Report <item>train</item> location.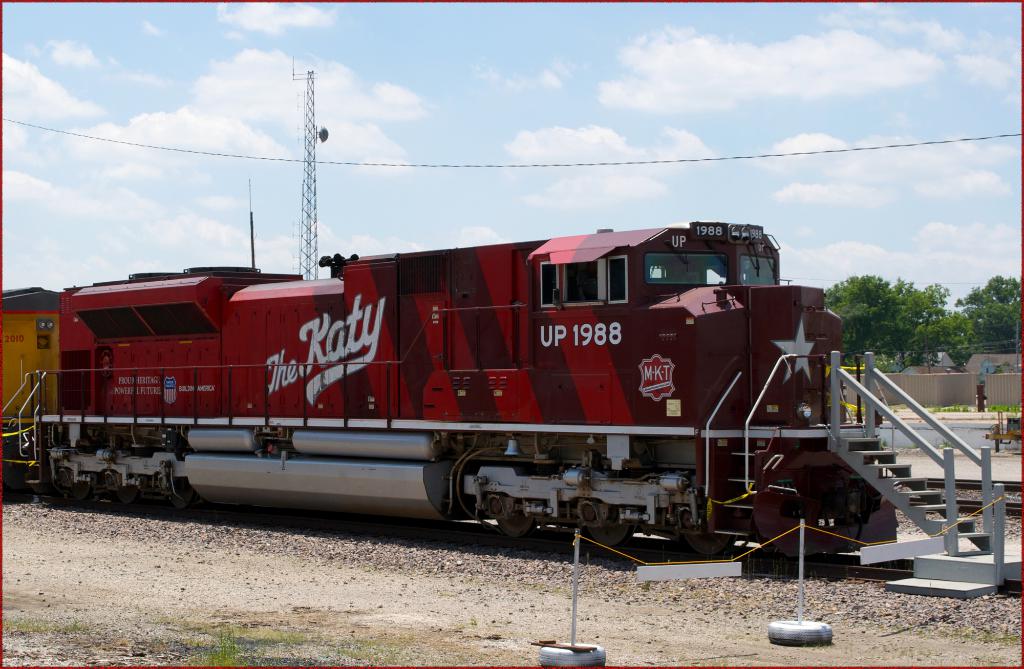
Report: 1, 223, 880, 566.
